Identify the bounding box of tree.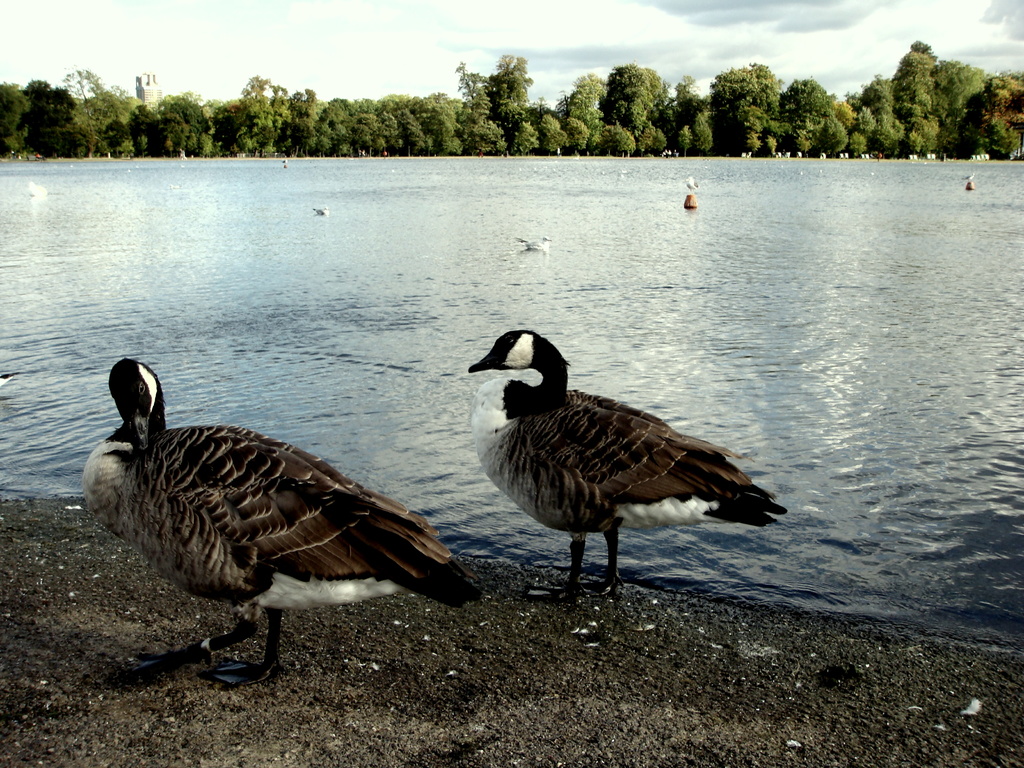
region(695, 112, 711, 149).
